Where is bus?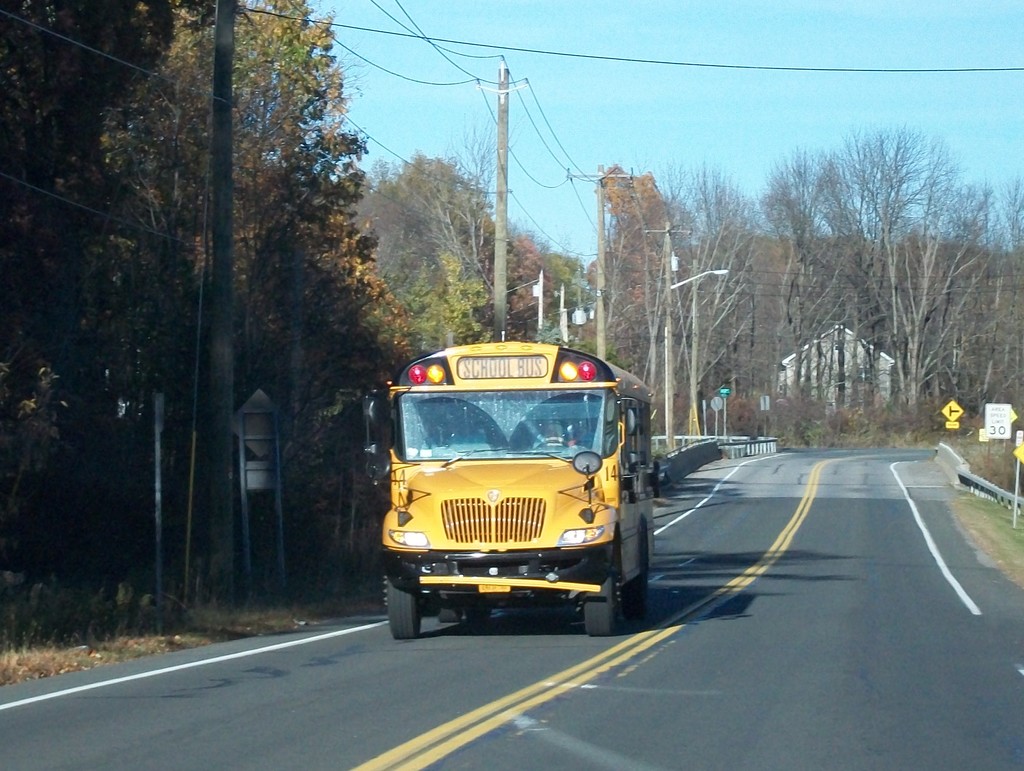
locate(360, 343, 651, 635).
